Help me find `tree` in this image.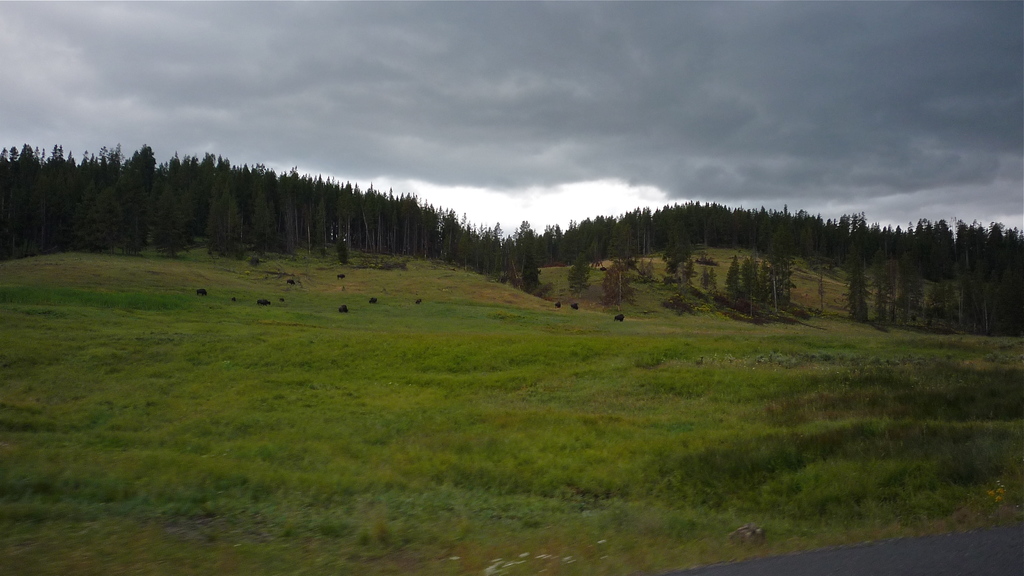
Found it: 1007:269:1023:330.
